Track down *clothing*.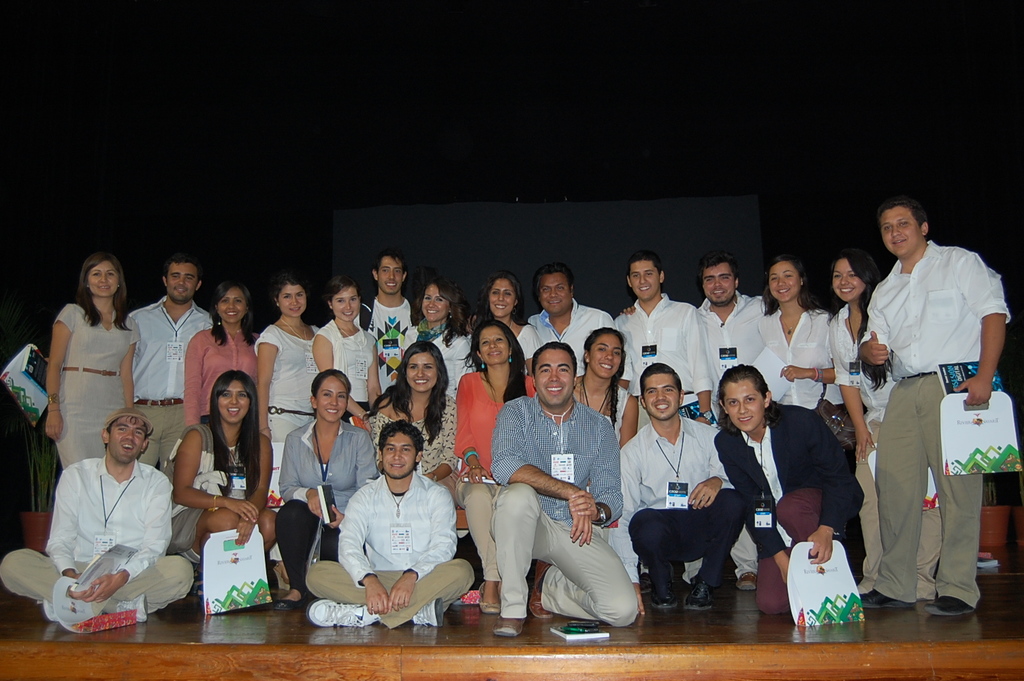
Tracked to detection(494, 417, 619, 513).
